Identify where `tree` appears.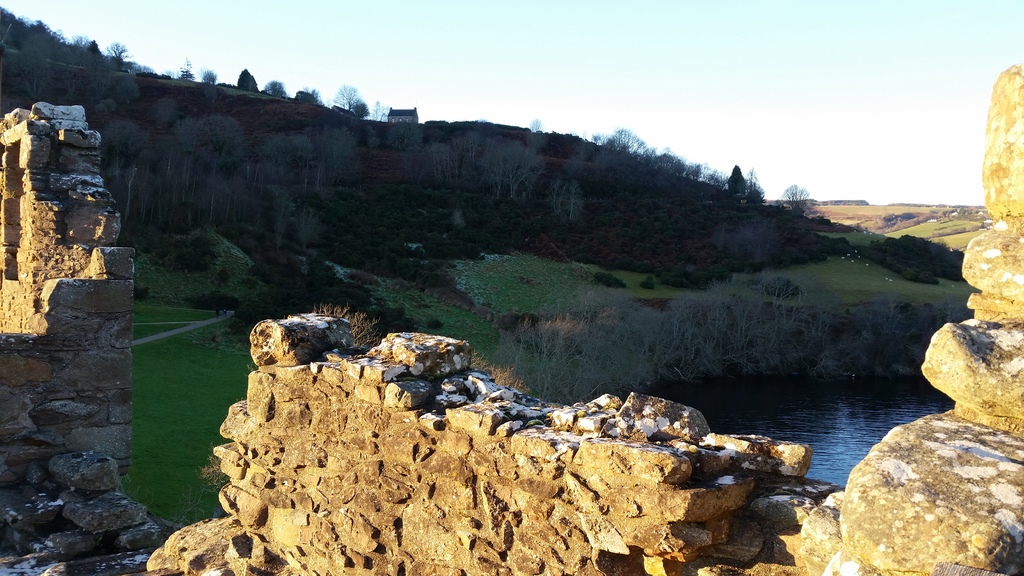
Appears at [753,173,848,241].
